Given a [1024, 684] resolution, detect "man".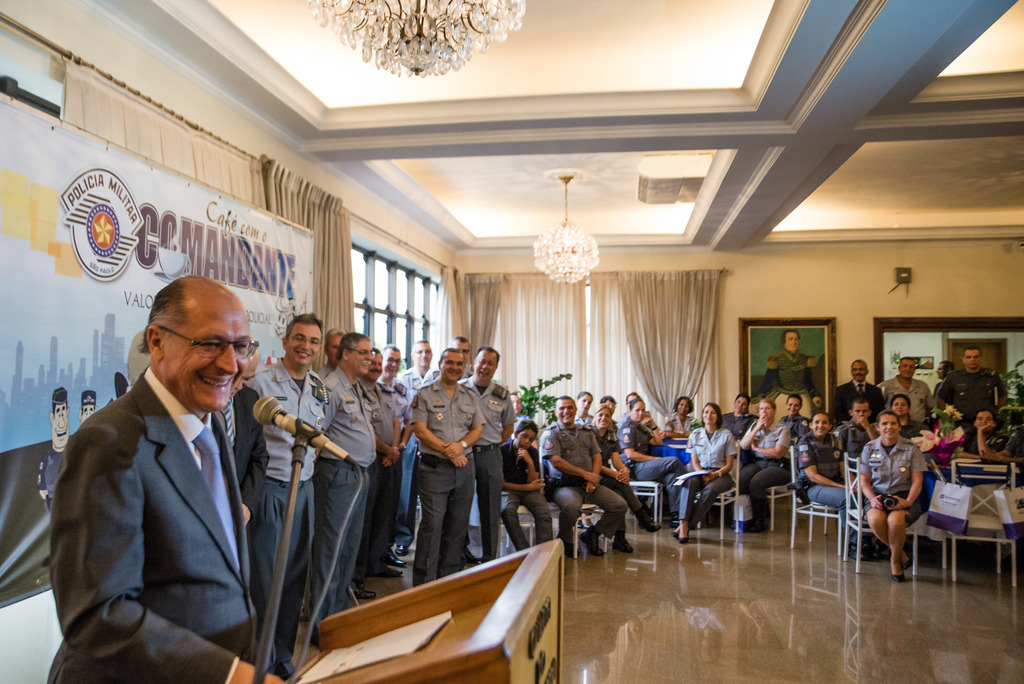
BBox(210, 336, 275, 674).
